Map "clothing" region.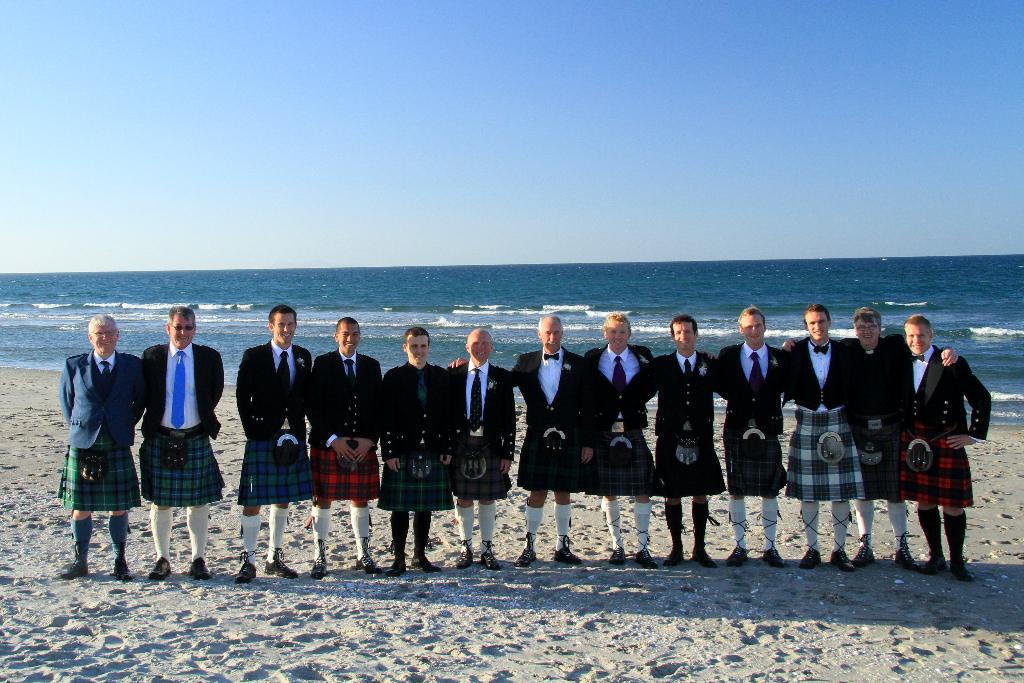
Mapped to locate(55, 318, 139, 555).
